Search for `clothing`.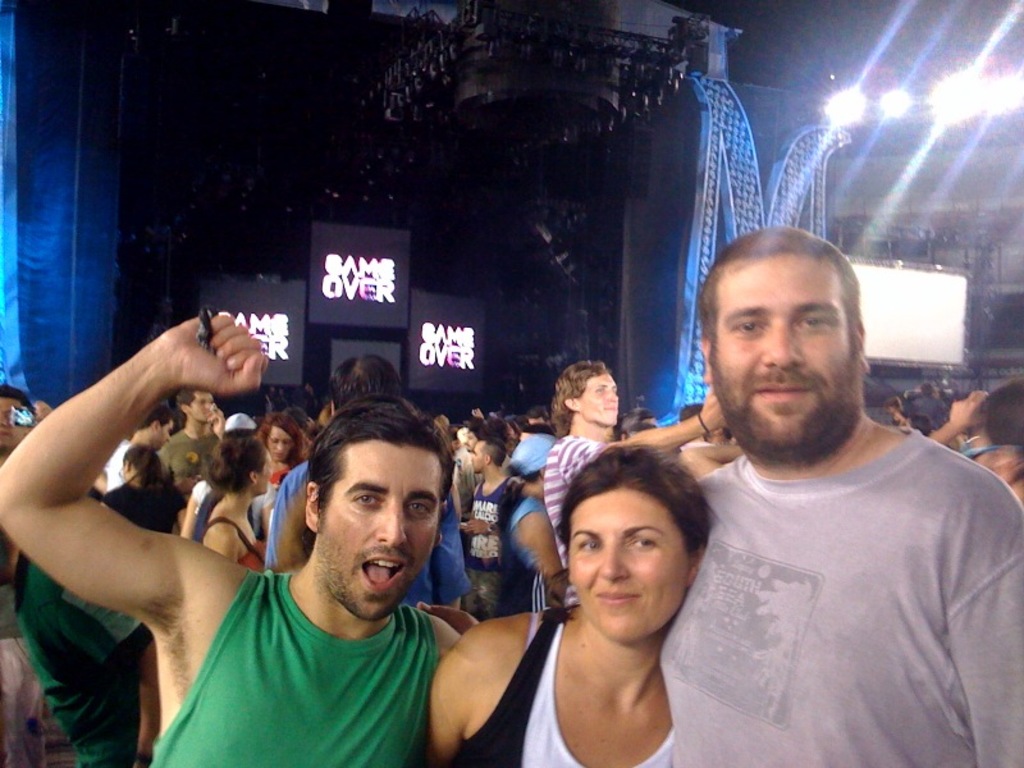
Found at <region>468, 481, 536, 625</region>.
